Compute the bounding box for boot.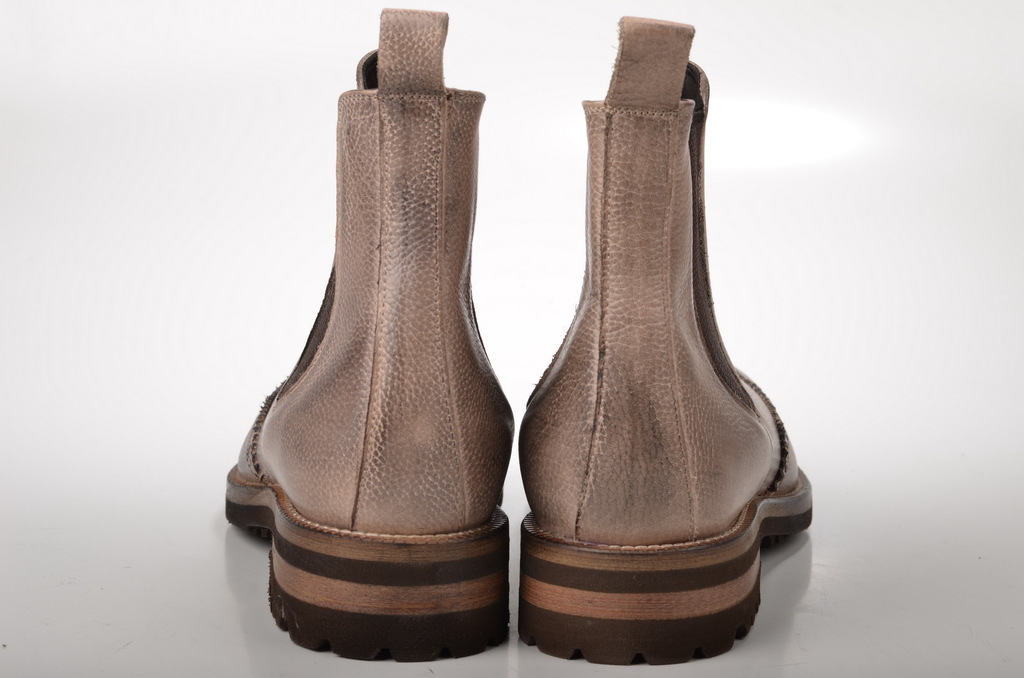
select_region(216, 3, 514, 669).
